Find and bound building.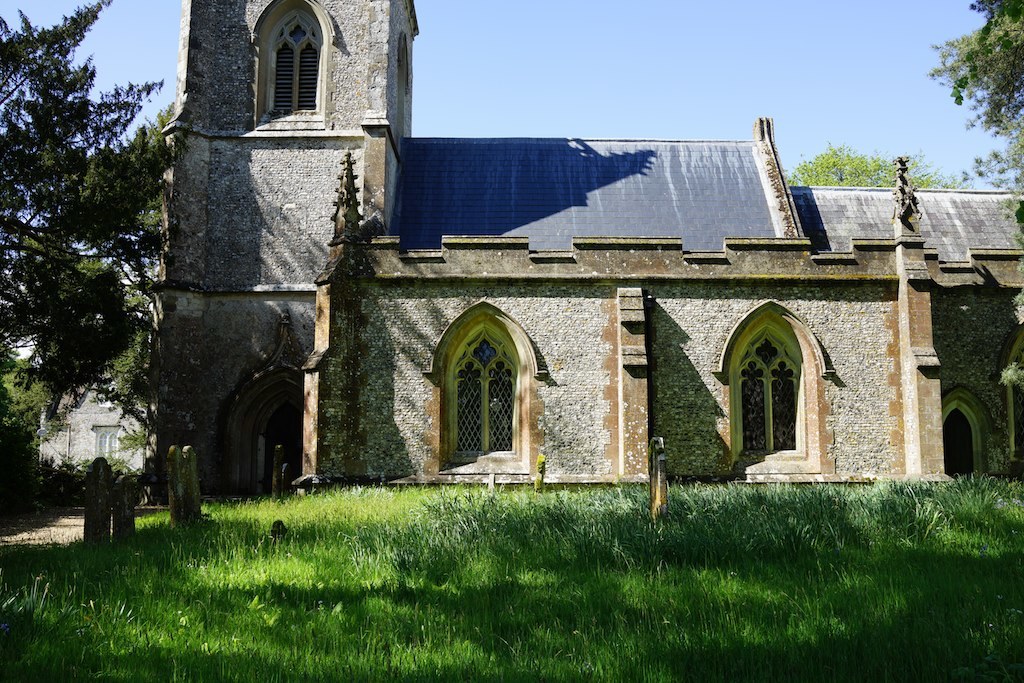
Bound: region(0, 0, 1023, 485).
